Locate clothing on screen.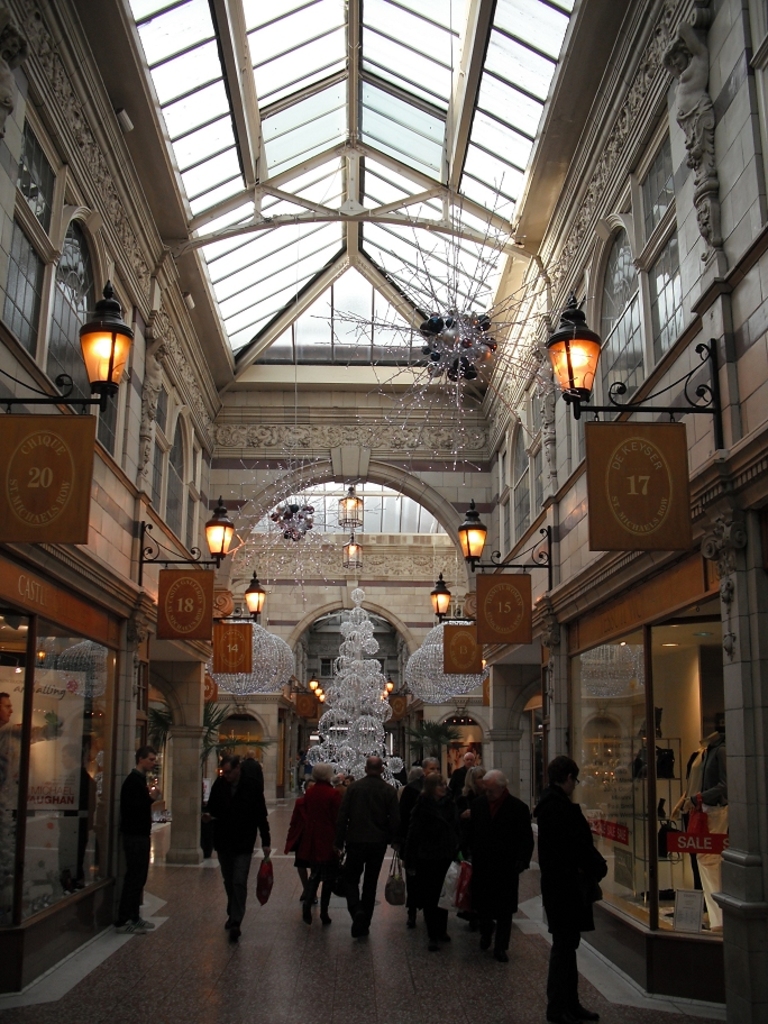
On screen at region(679, 740, 733, 929).
